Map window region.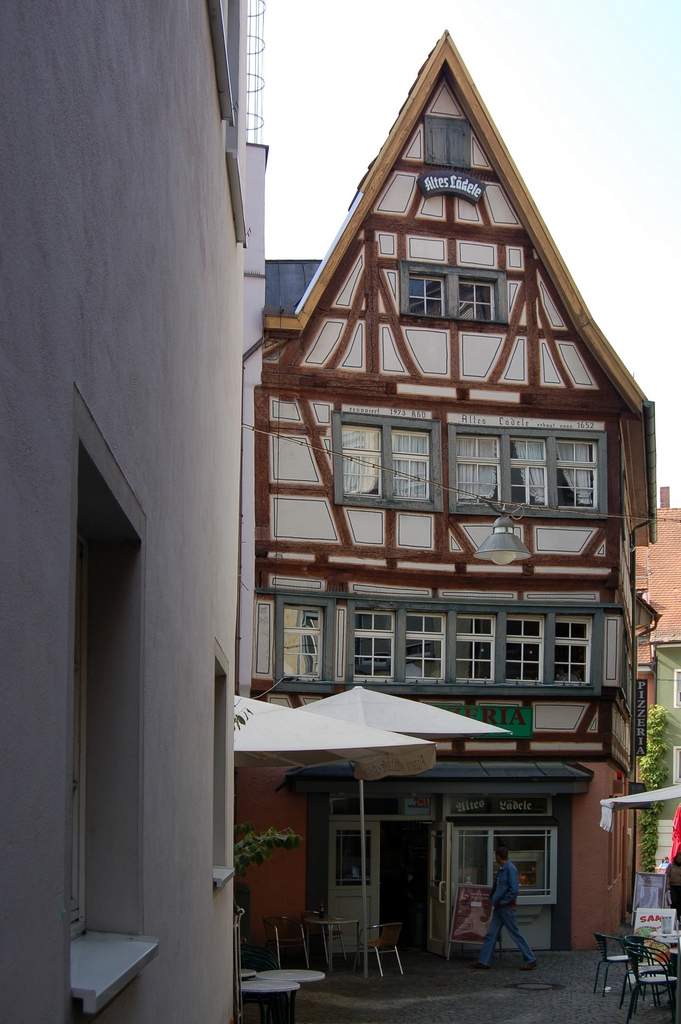
Mapped to box=[274, 609, 329, 686].
